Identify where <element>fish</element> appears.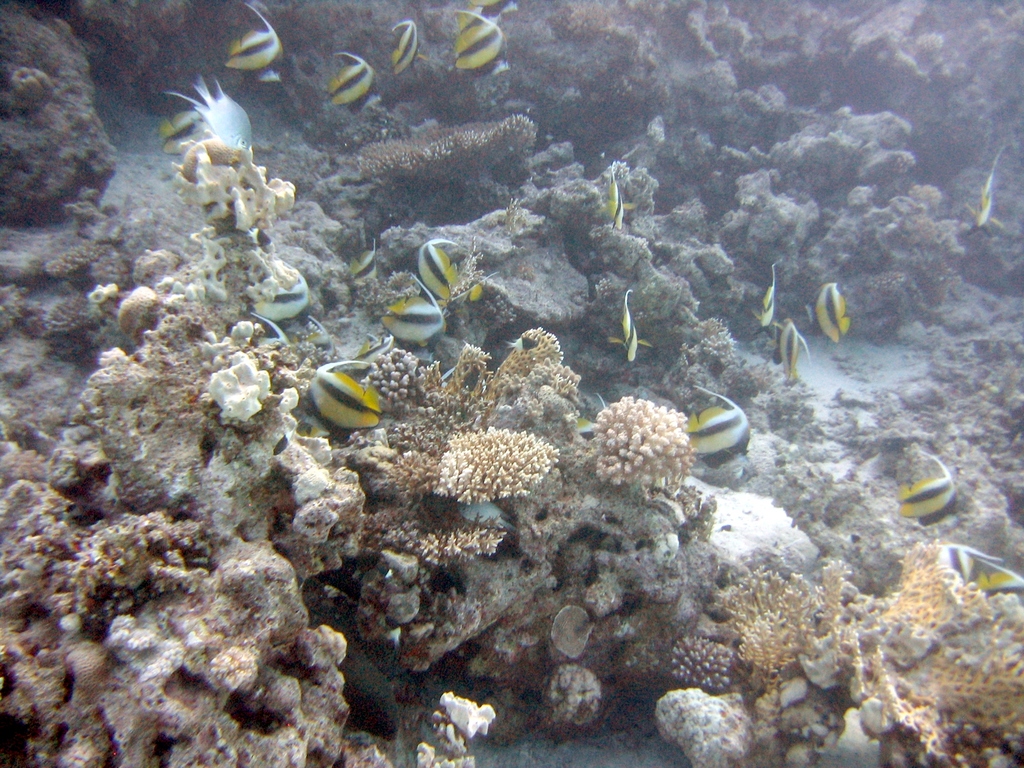
Appears at (598, 169, 630, 228).
